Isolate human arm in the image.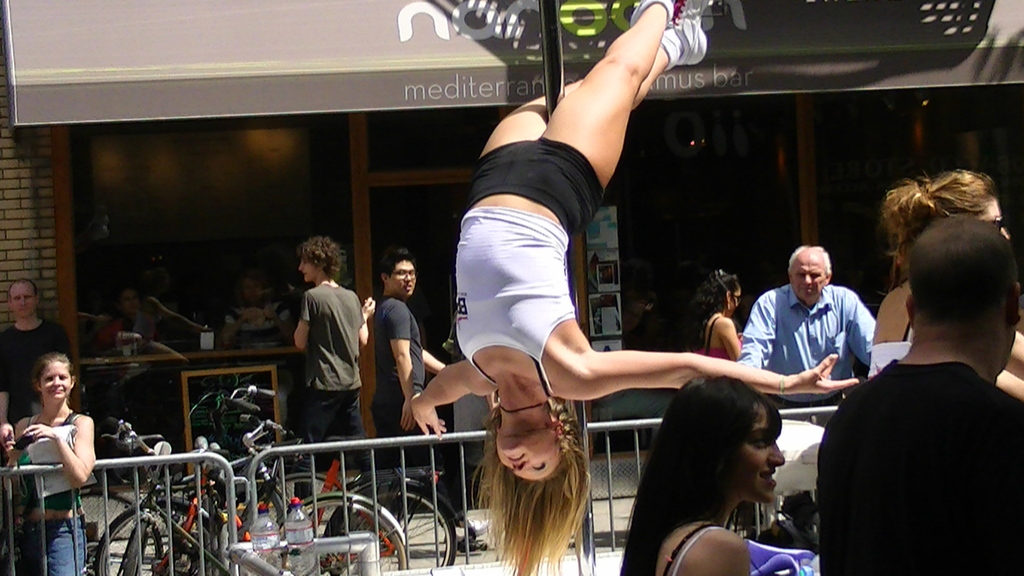
Isolated region: (357, 295, 376, 349).
